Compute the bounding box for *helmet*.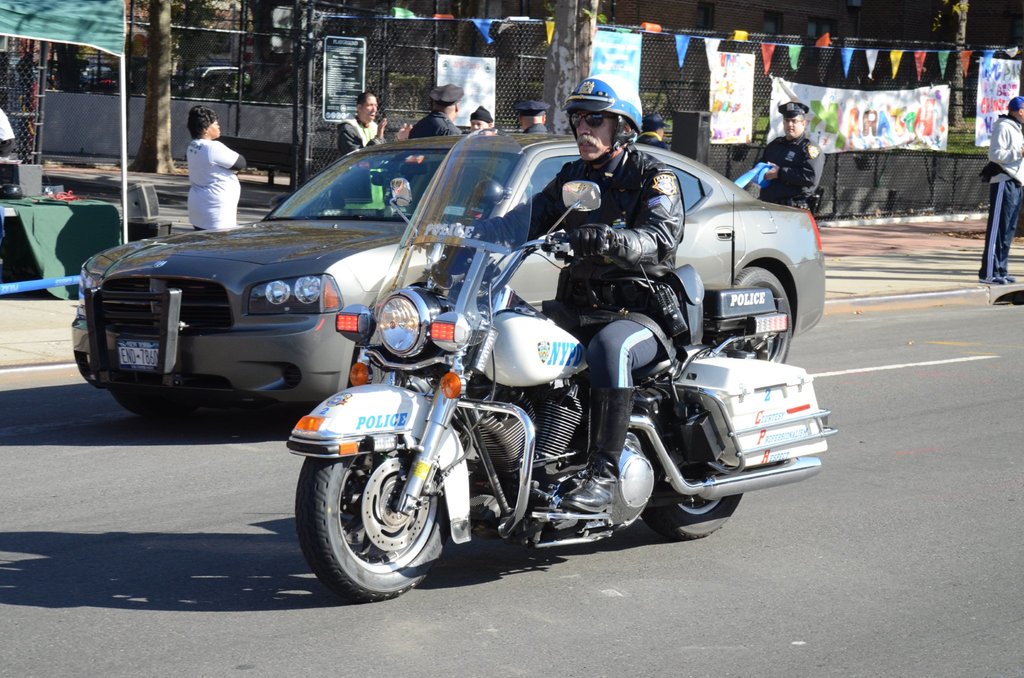
(left=559, top=70, right=643, bottom=165).
